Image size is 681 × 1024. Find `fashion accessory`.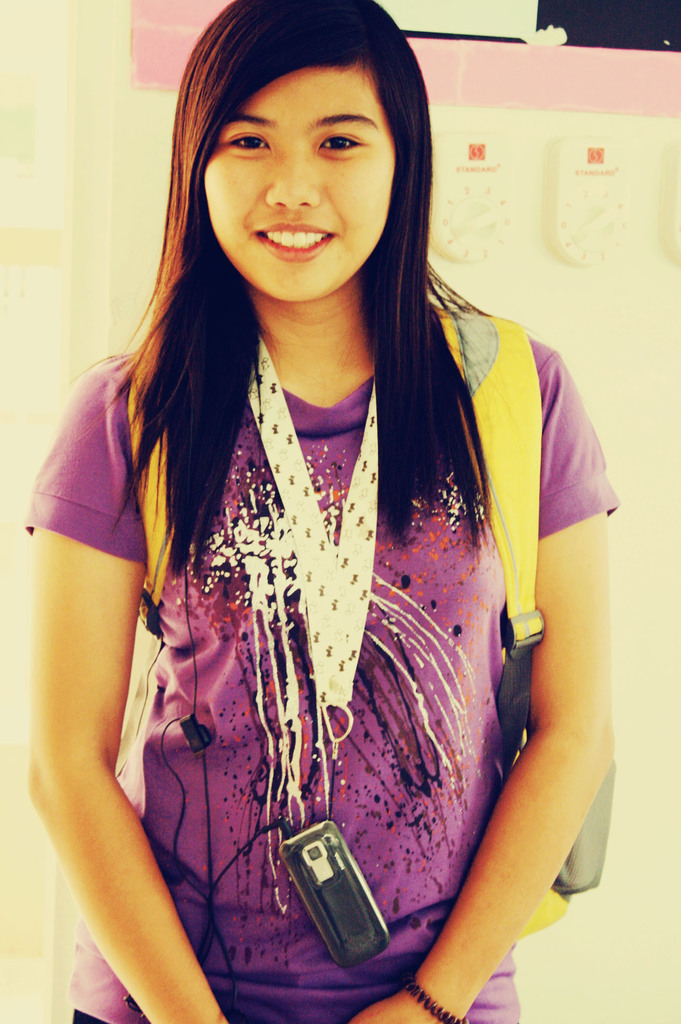
locate(431, 300, 618, 941).
